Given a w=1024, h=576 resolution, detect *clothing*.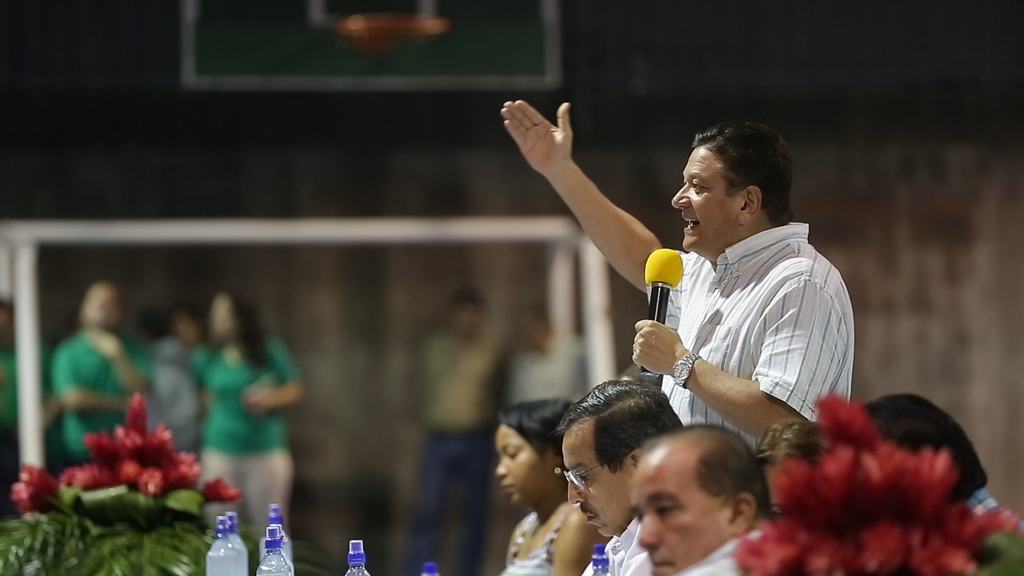
52 330 154 461.
